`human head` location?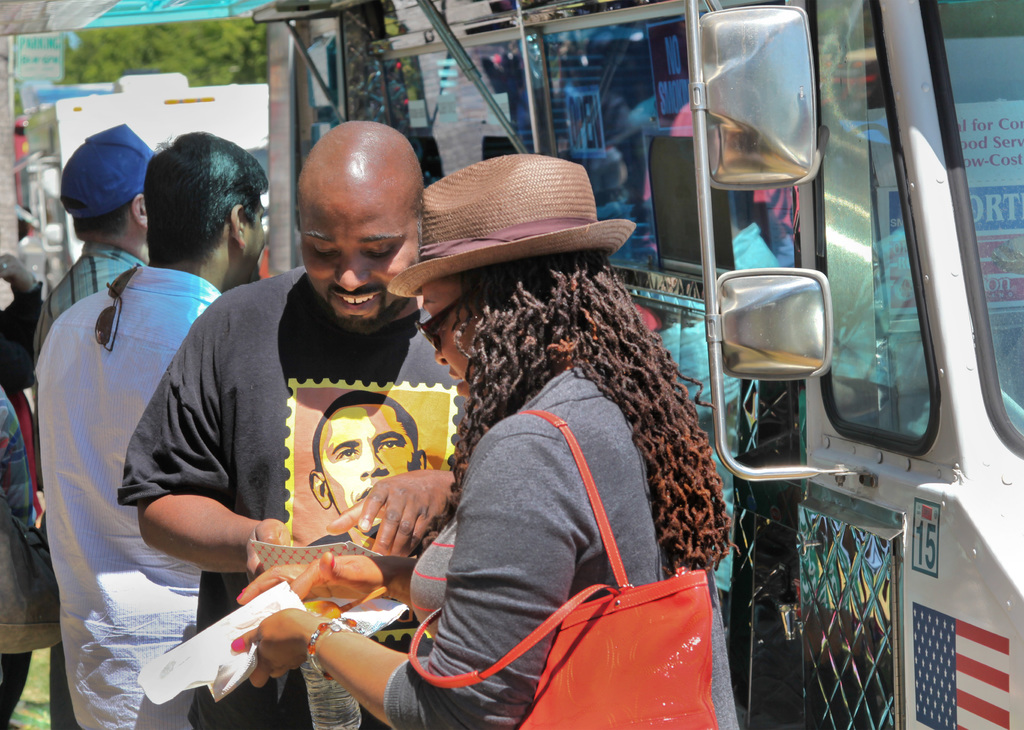
rect(308, 388, 427, 539)
